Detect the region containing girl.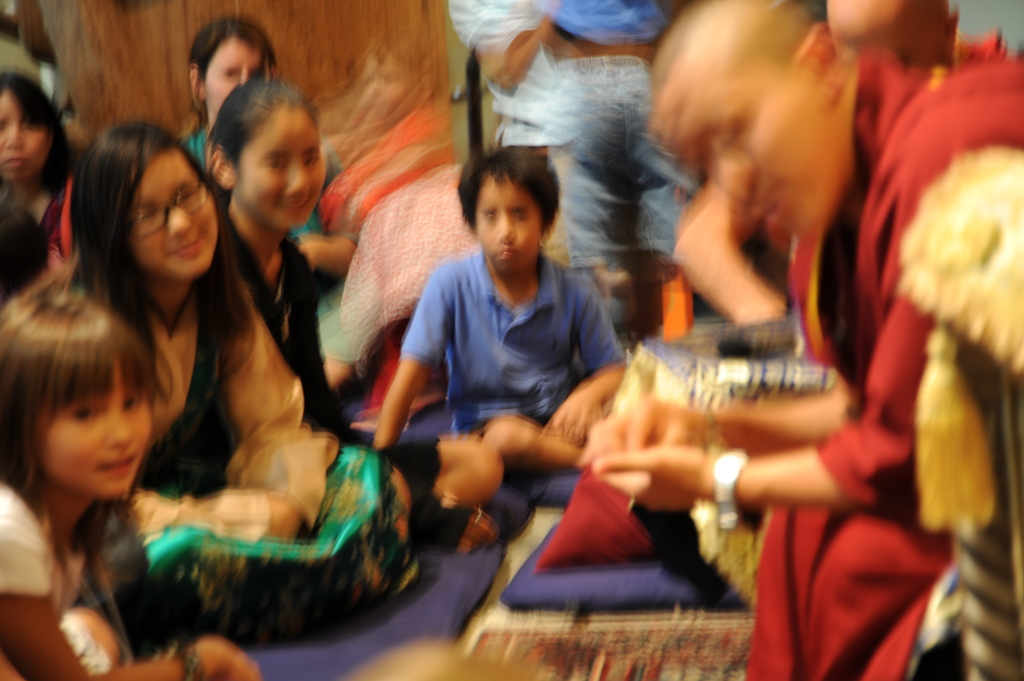
box=[315, 41, 485, 431].
